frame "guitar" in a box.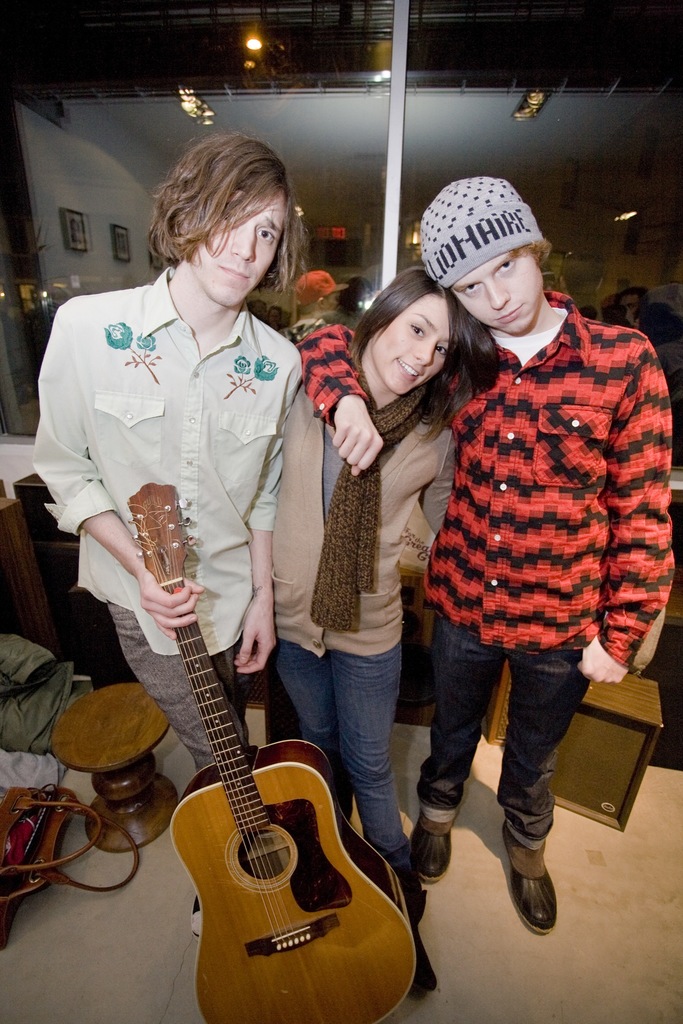
126 466 409 1023.
